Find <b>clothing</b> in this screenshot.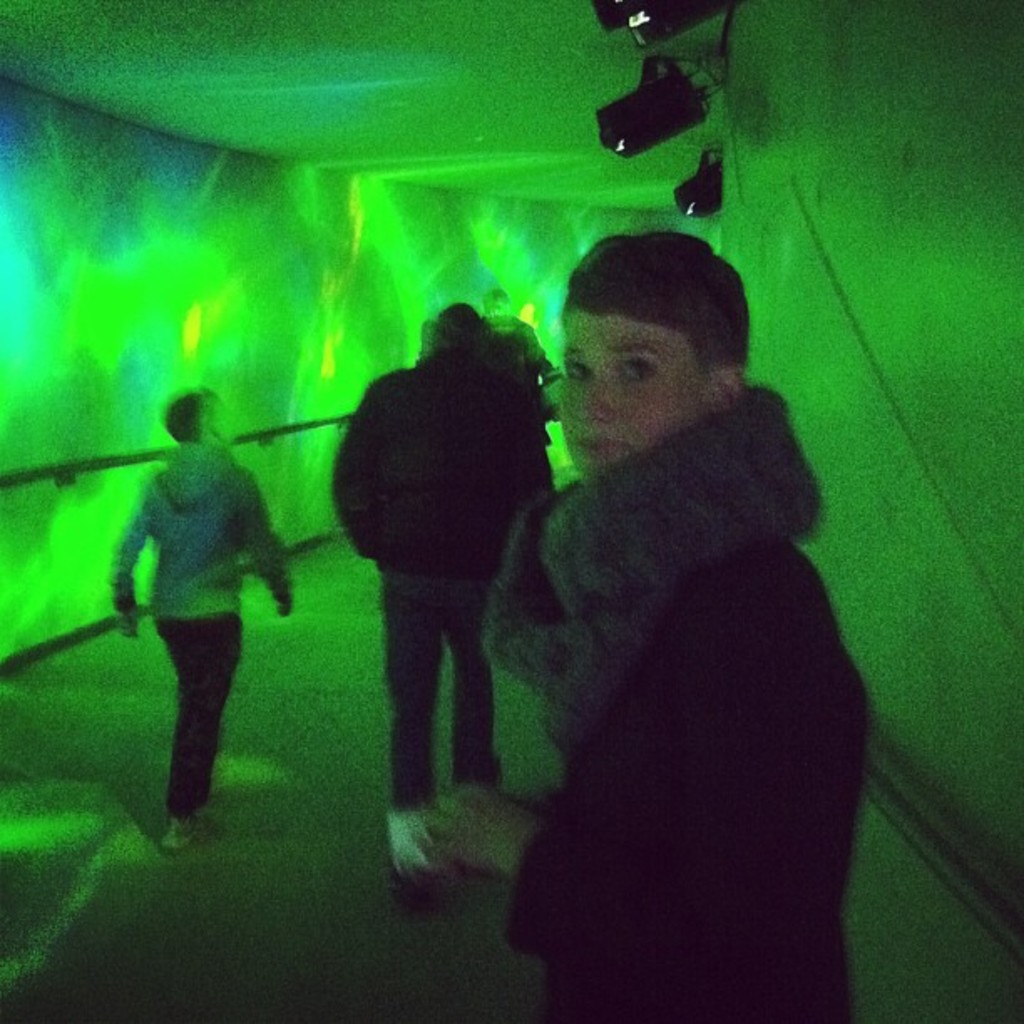
The bounding box for <b>clothing</b> is (x1=450, y1=300, x2=877, y2=1014).
